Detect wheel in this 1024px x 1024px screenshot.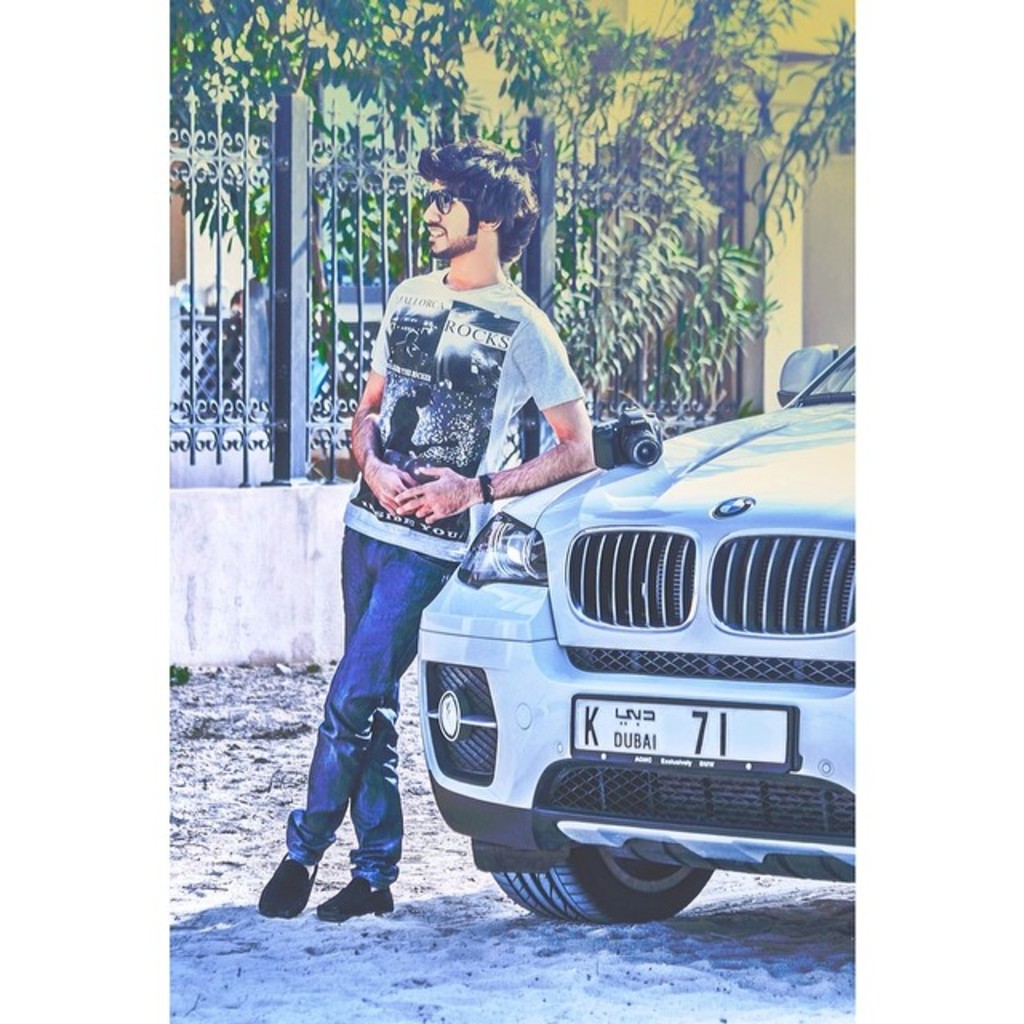
Detection: box=[483, 832, 710, 922].
